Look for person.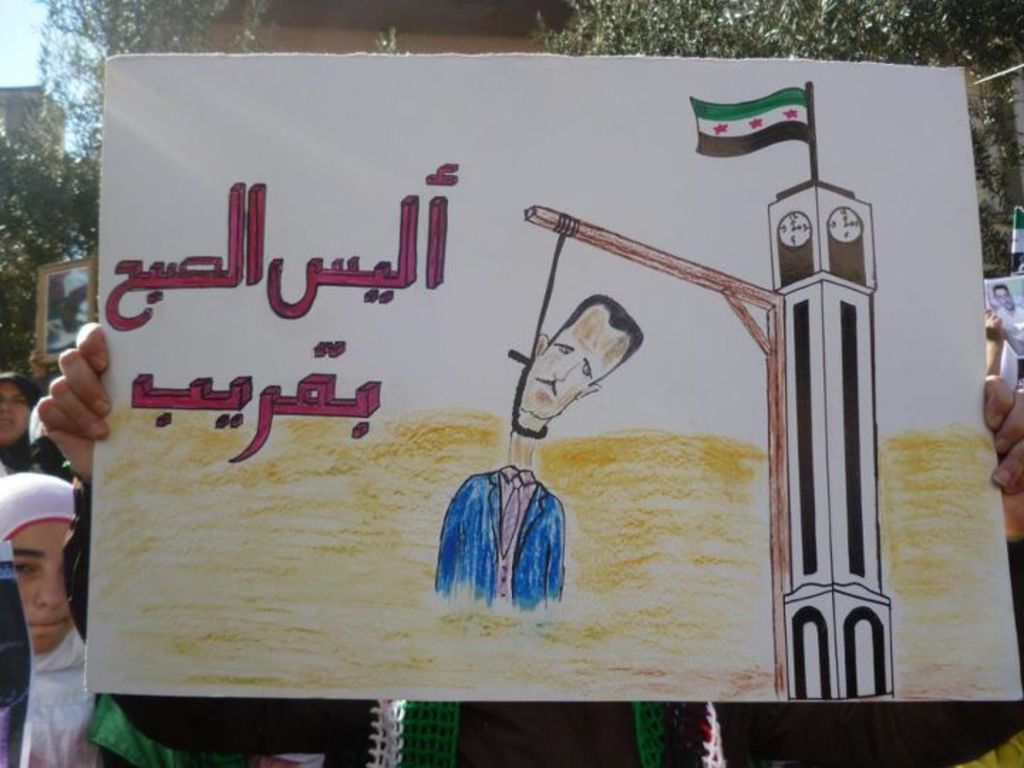
Found: Rect(36, 327, 1023, 767).
